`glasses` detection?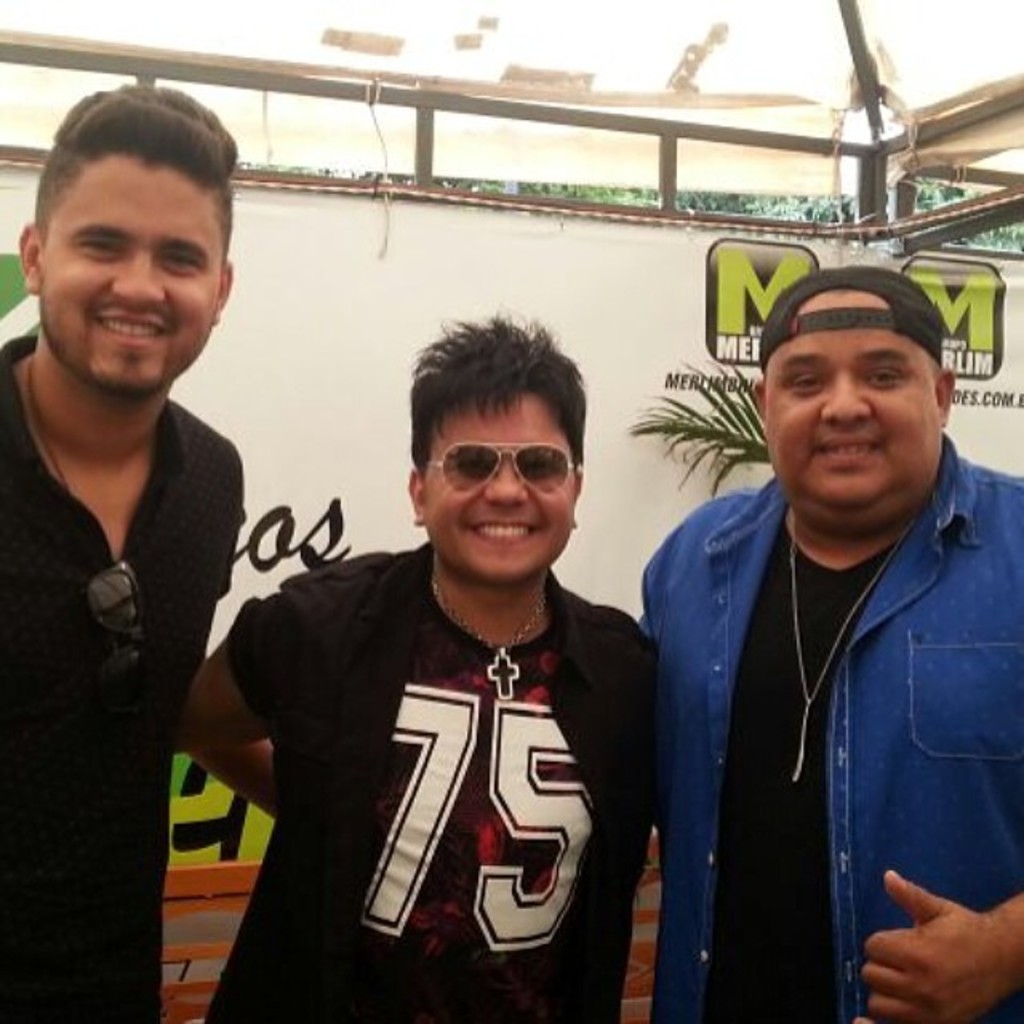
406, 427, 594, 501
